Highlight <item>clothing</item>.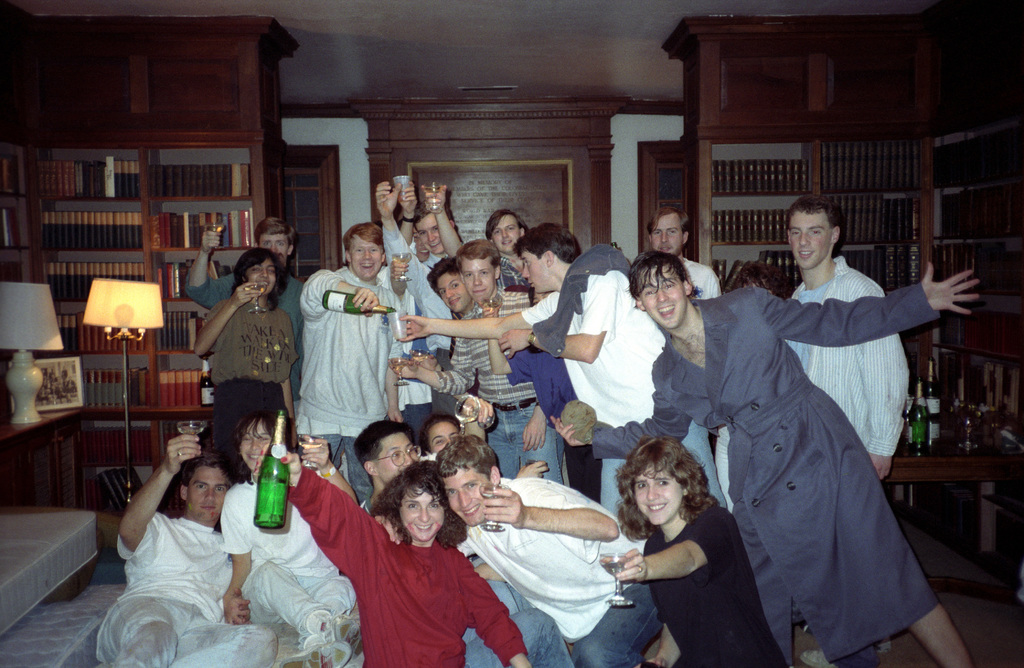
Highlighted region: locate(357, 217, 468, 370).
